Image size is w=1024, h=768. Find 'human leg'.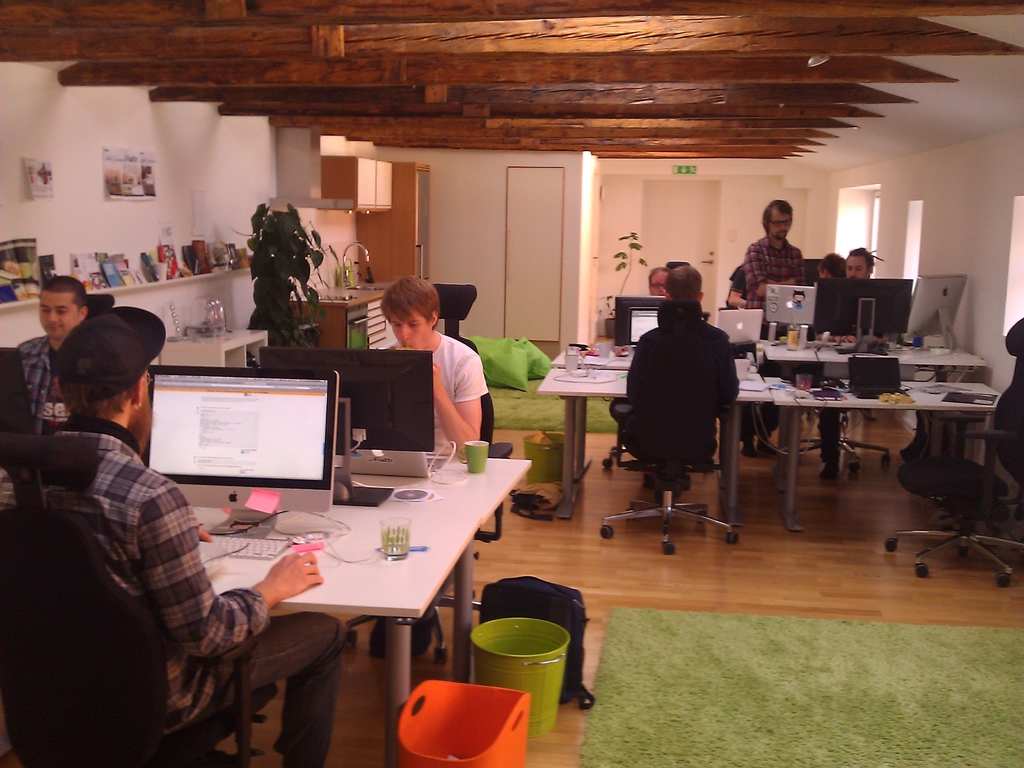
[left=210, top=605, right=350, bottom=766].
